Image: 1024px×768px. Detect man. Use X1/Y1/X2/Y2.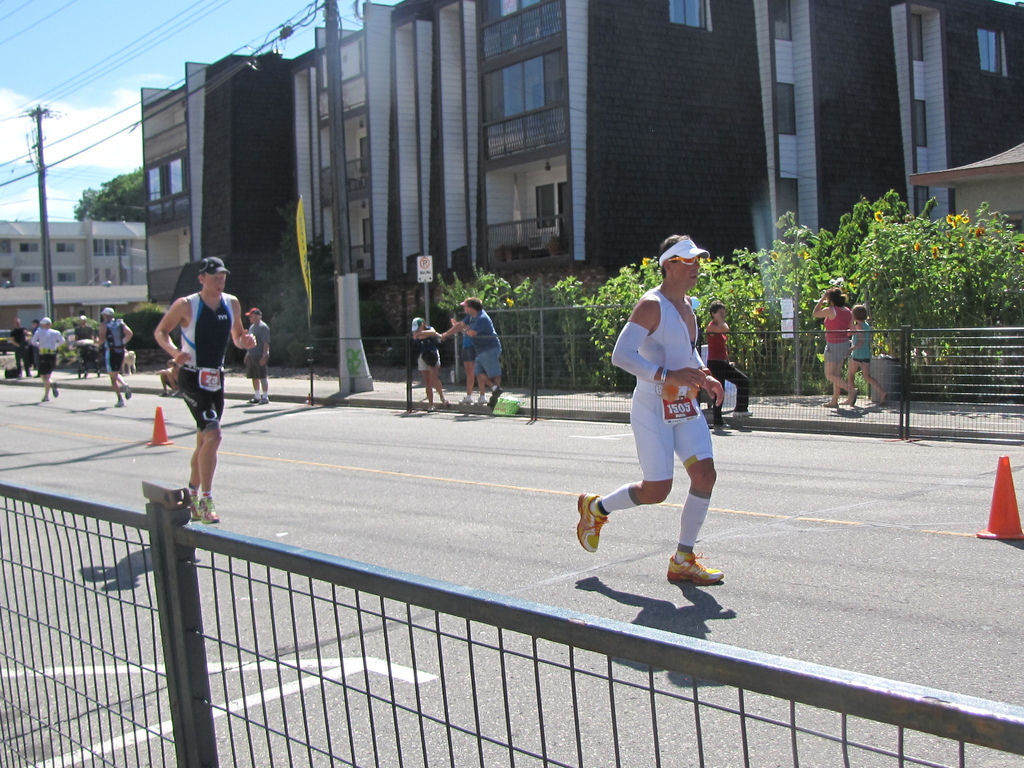
236/302/273/406.
